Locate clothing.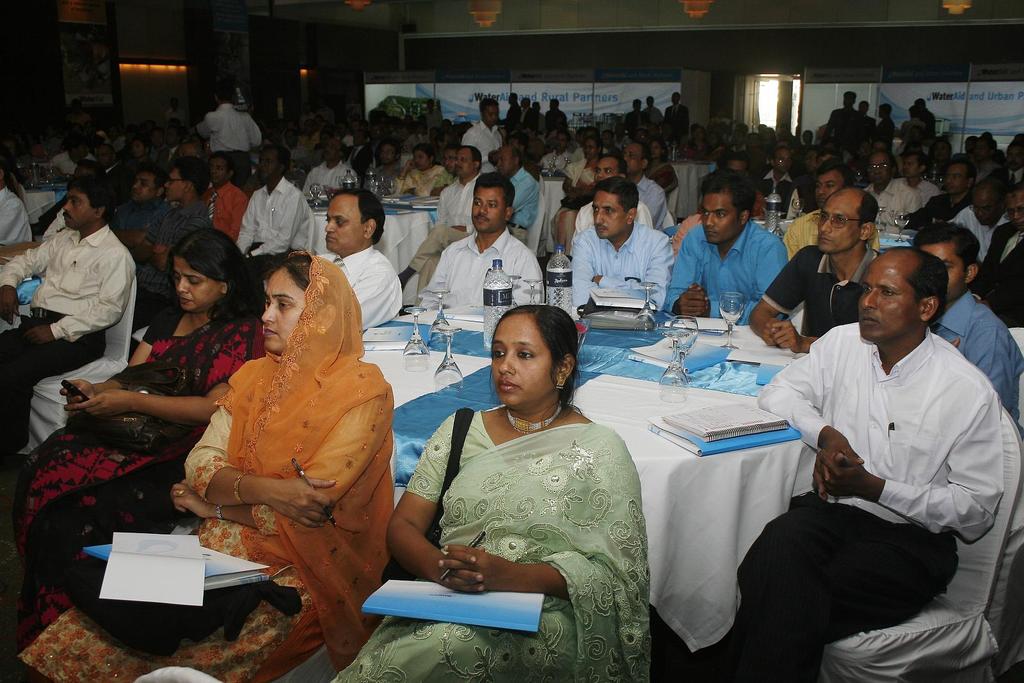
Bounding box: x1=315, y1=243, x2=399, y2=324.
